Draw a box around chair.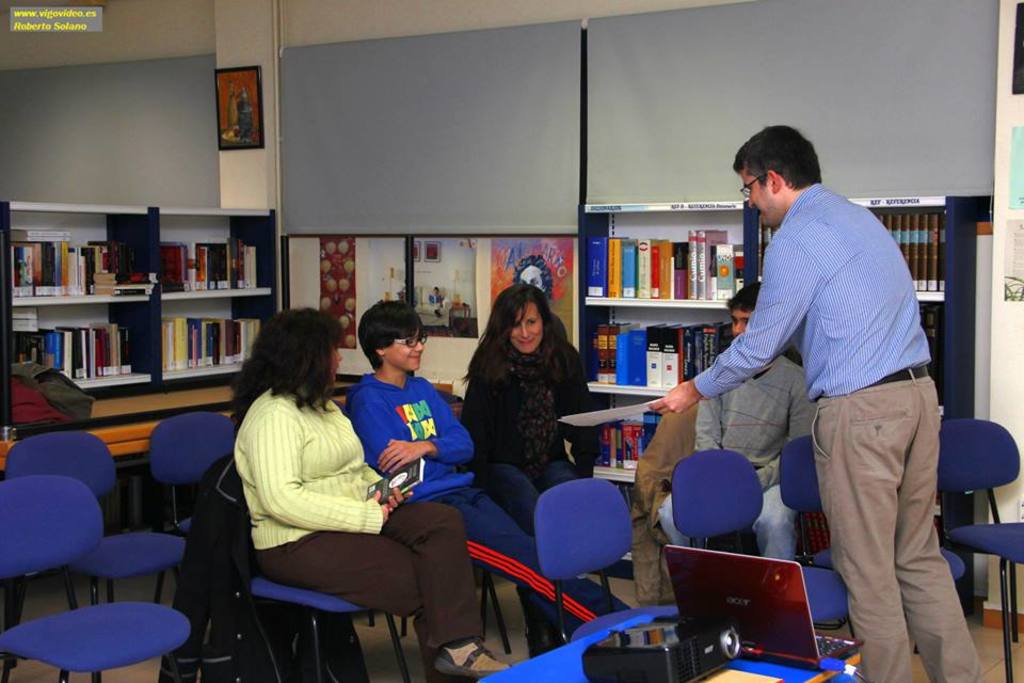
[x1=153, y1=409, x2=243, y2=608].
